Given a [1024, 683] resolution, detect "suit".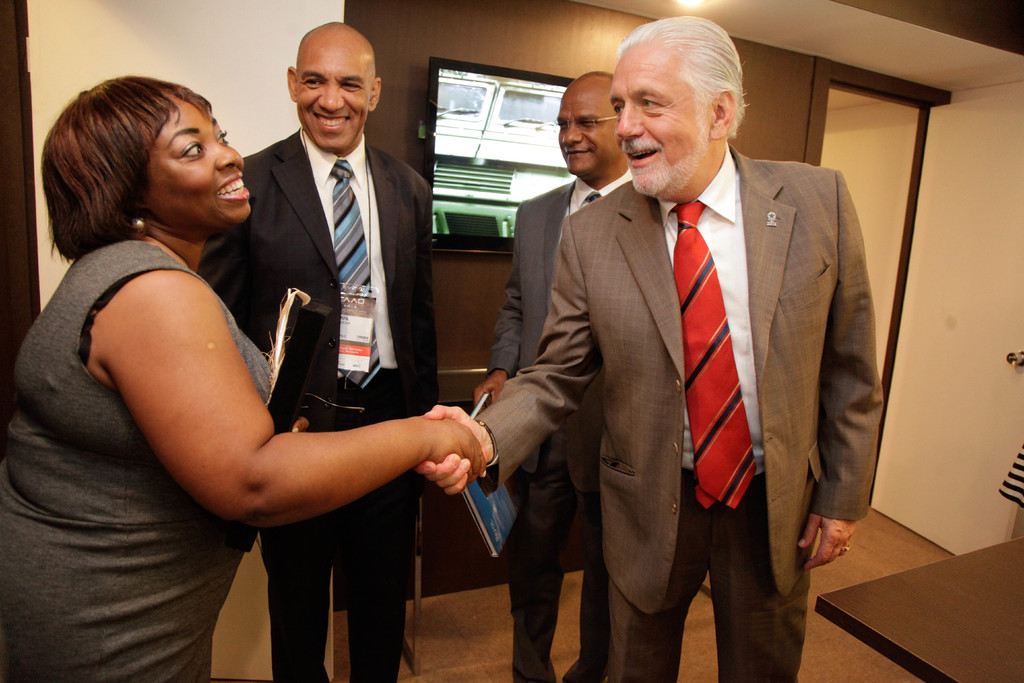
(left=505, top=30, right=869, bottom=671).
